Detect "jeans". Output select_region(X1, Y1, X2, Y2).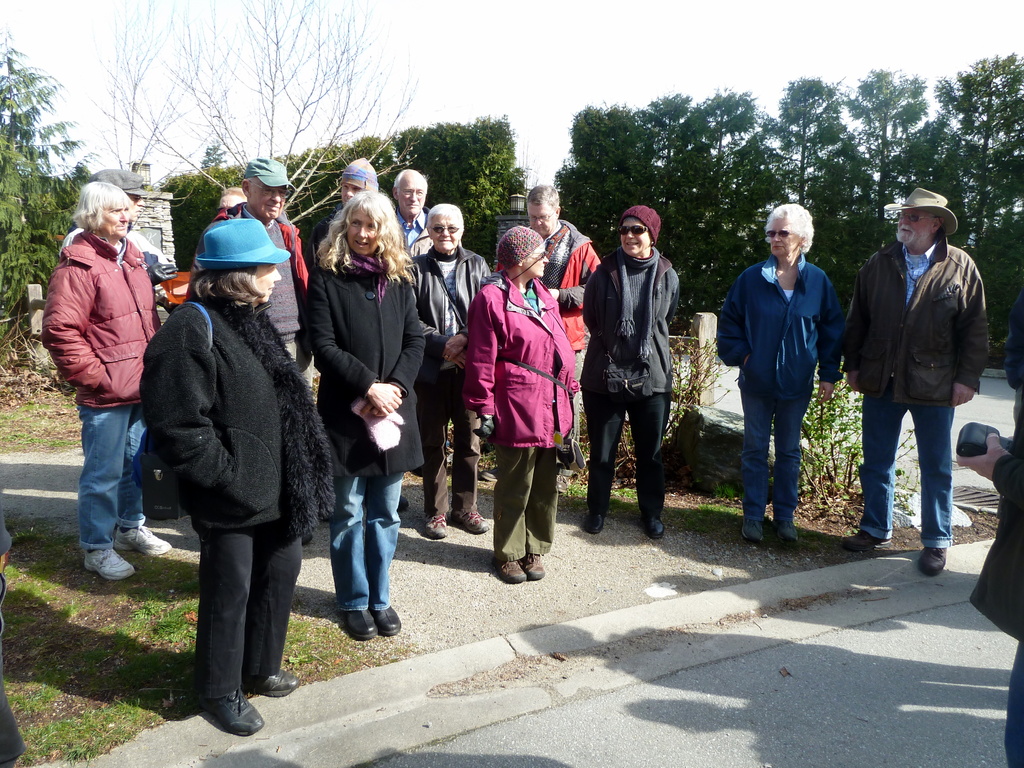
select_region(490, 447, 568, 564).
